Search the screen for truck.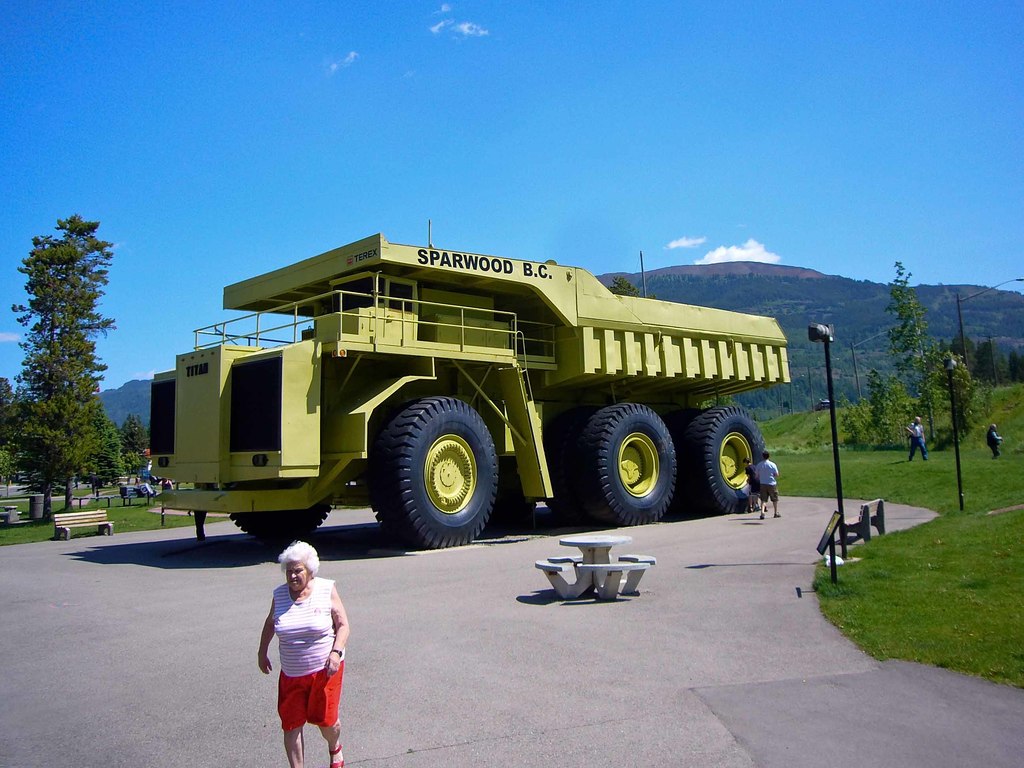
Found at 149/228/793/546.
